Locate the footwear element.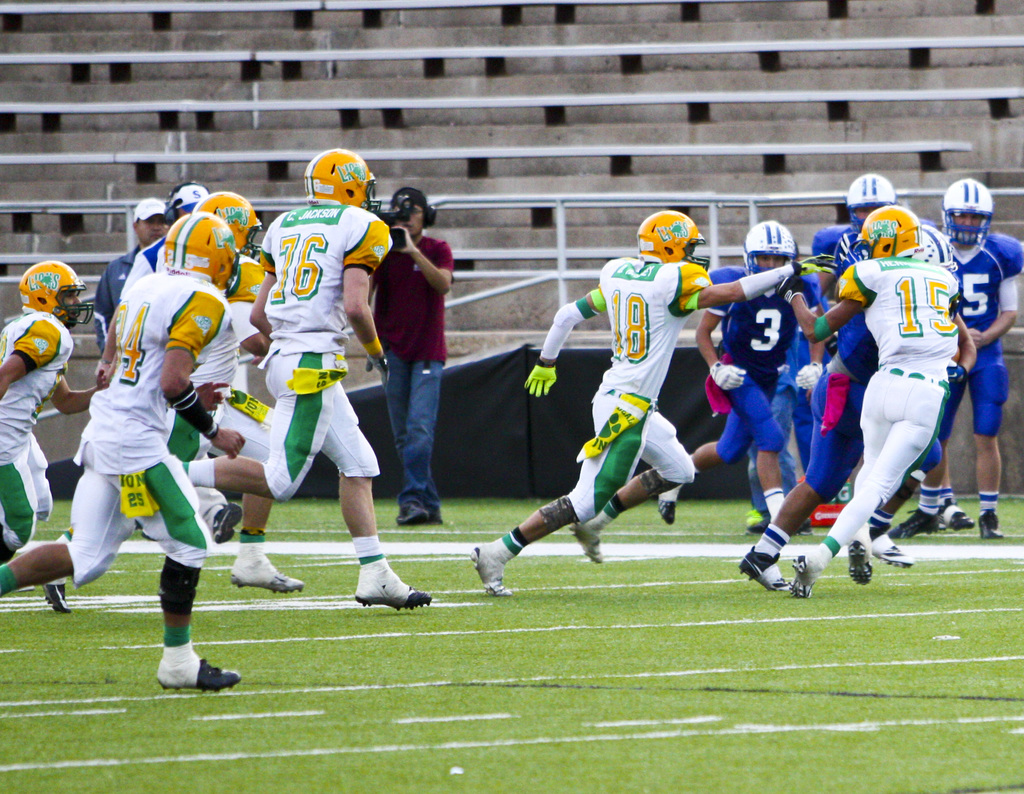
Element bbox: bbox(735, 563, 792, 591).
